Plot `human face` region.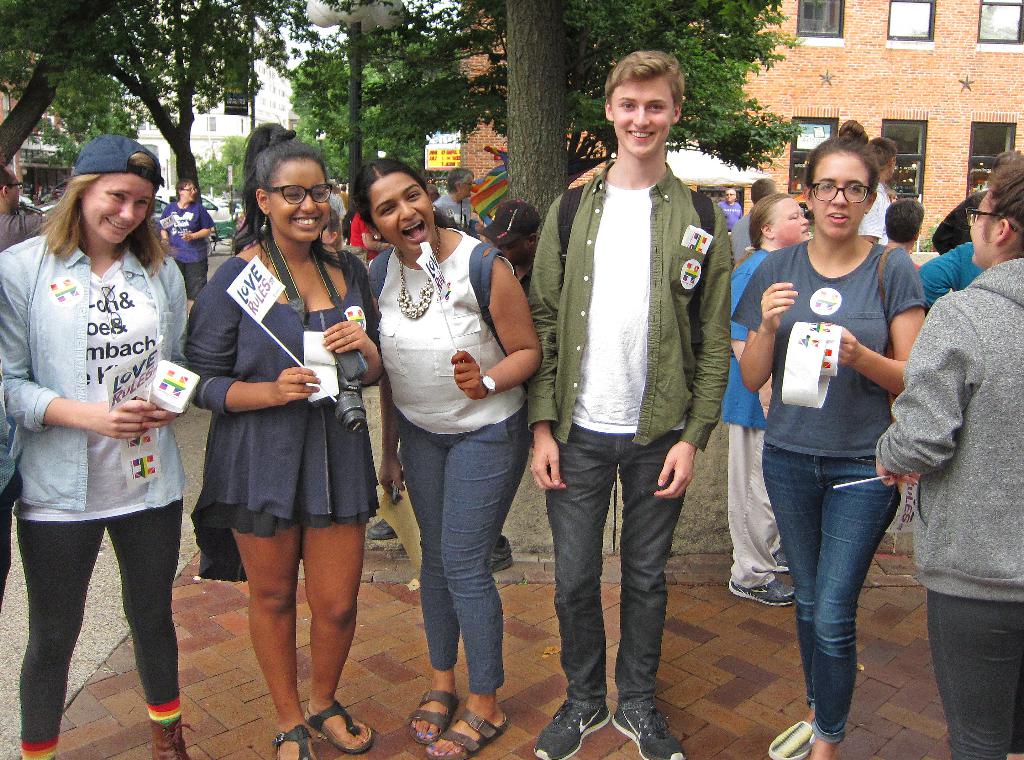
Plotted at x1=811, y1=155, x2=867, y2=243.
